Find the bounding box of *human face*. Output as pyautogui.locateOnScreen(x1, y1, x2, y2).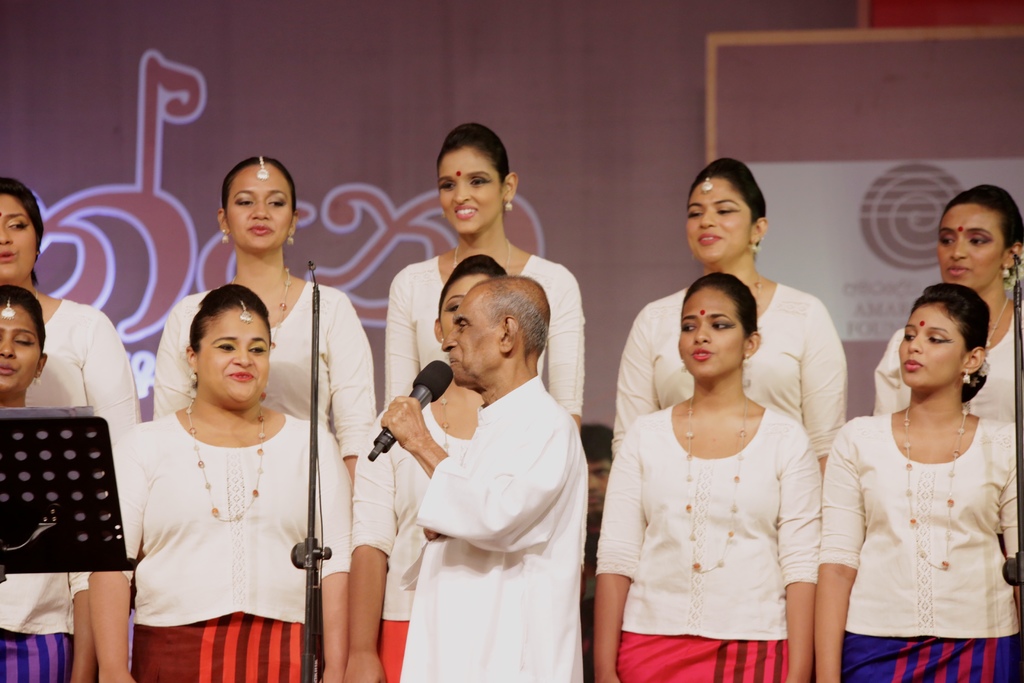
pyautogui.locateOnScreen(948, 198, 1005, 288).
